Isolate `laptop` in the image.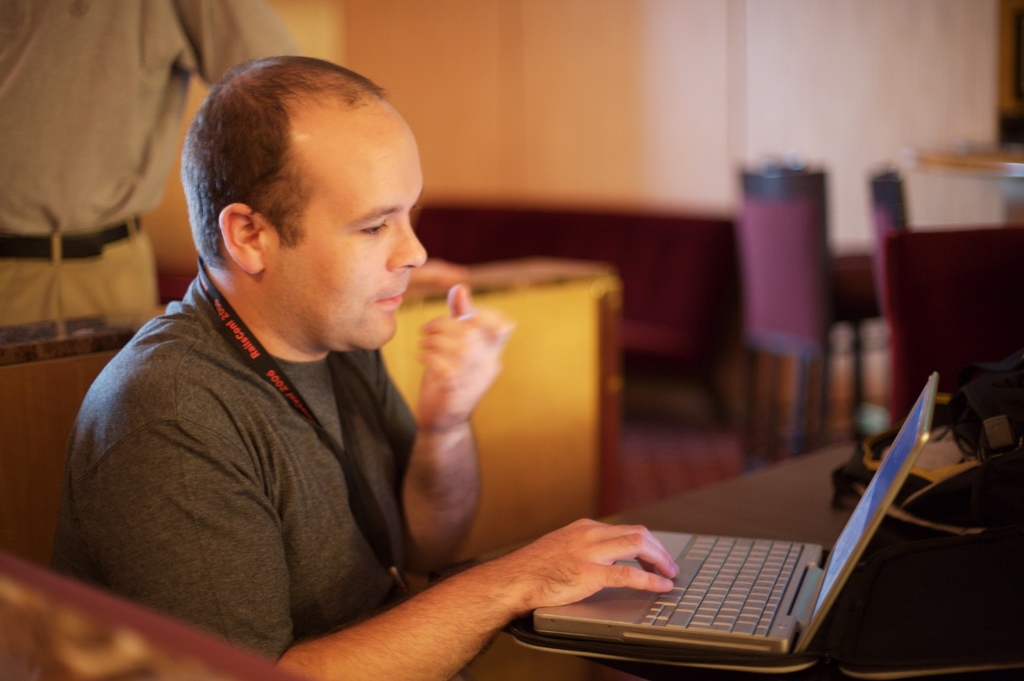
Isolated region: box=[529, 418, 925, 668].
